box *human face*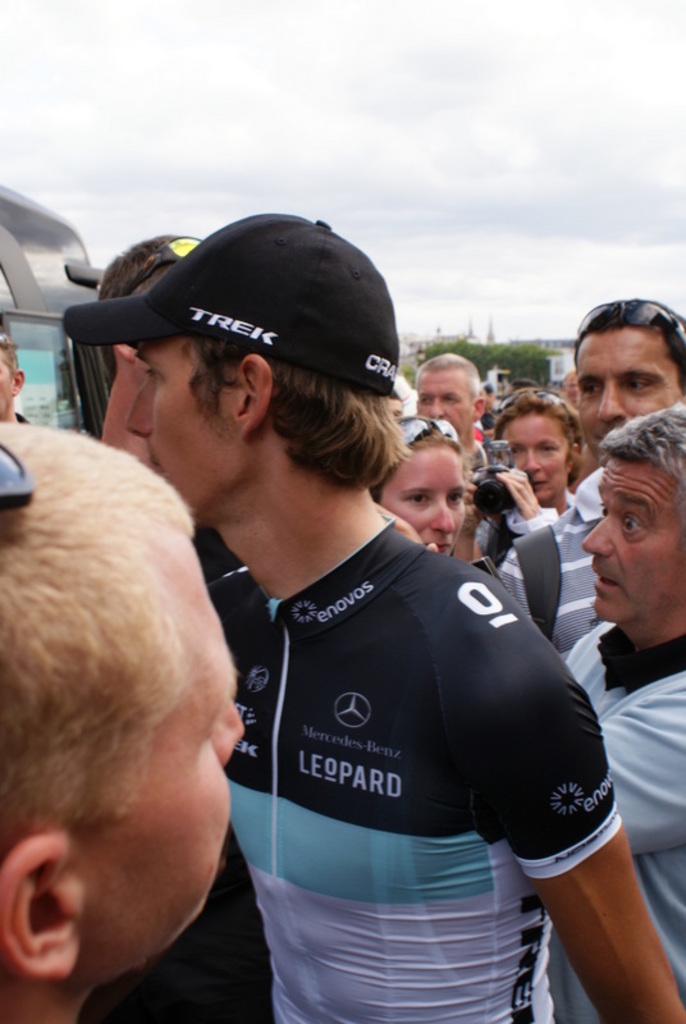
pyautogui.locateOnScreen(419, 374, 475, 439)
